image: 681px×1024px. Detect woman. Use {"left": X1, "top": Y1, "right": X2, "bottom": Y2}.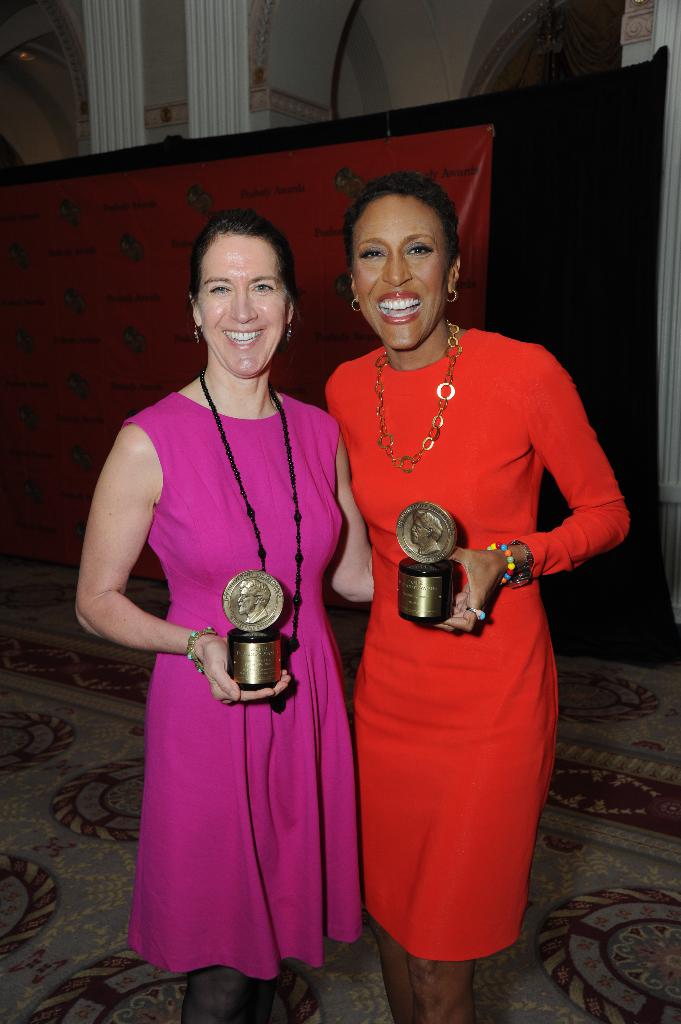
{"left": 96, "top": 224, "right": 362, "bottom": 995}.
